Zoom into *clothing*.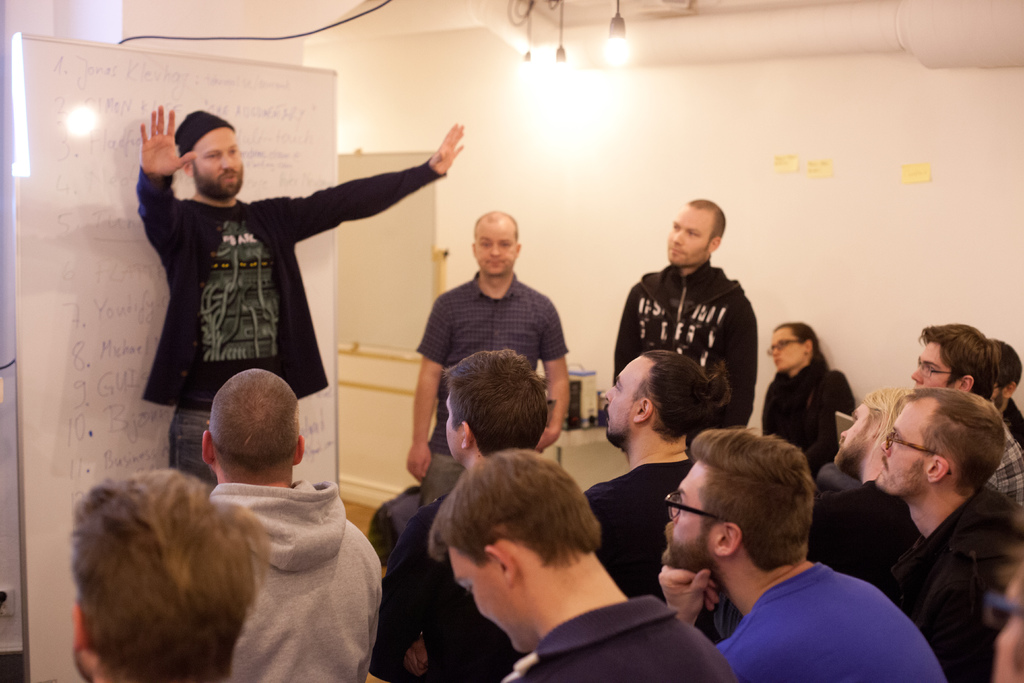
Zoom target: (586,454,737,639).
